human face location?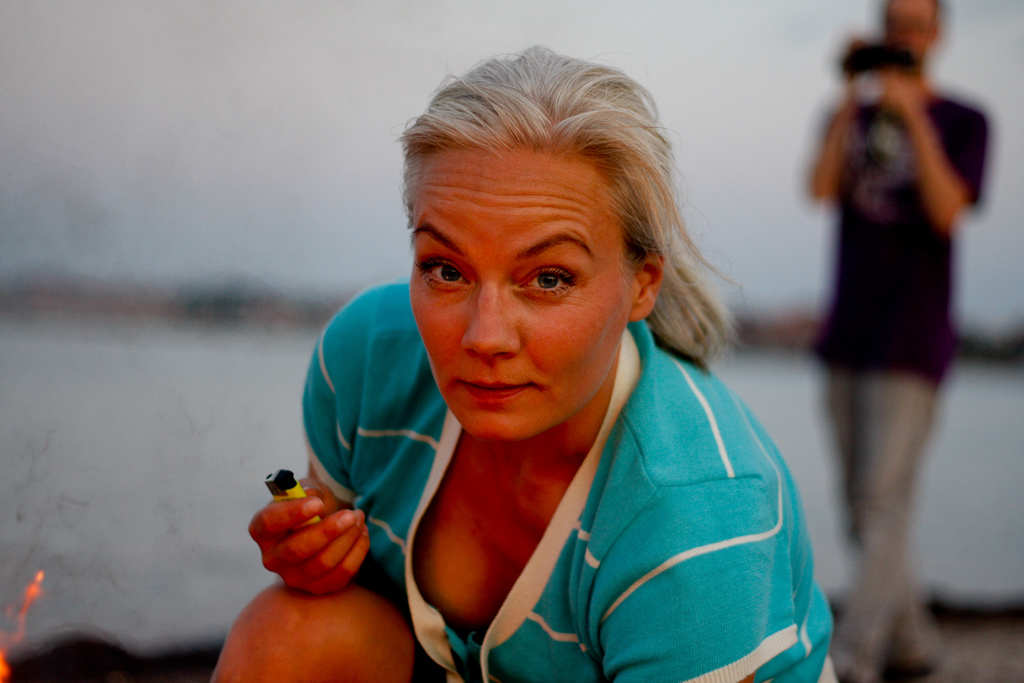
408 145 638 439
